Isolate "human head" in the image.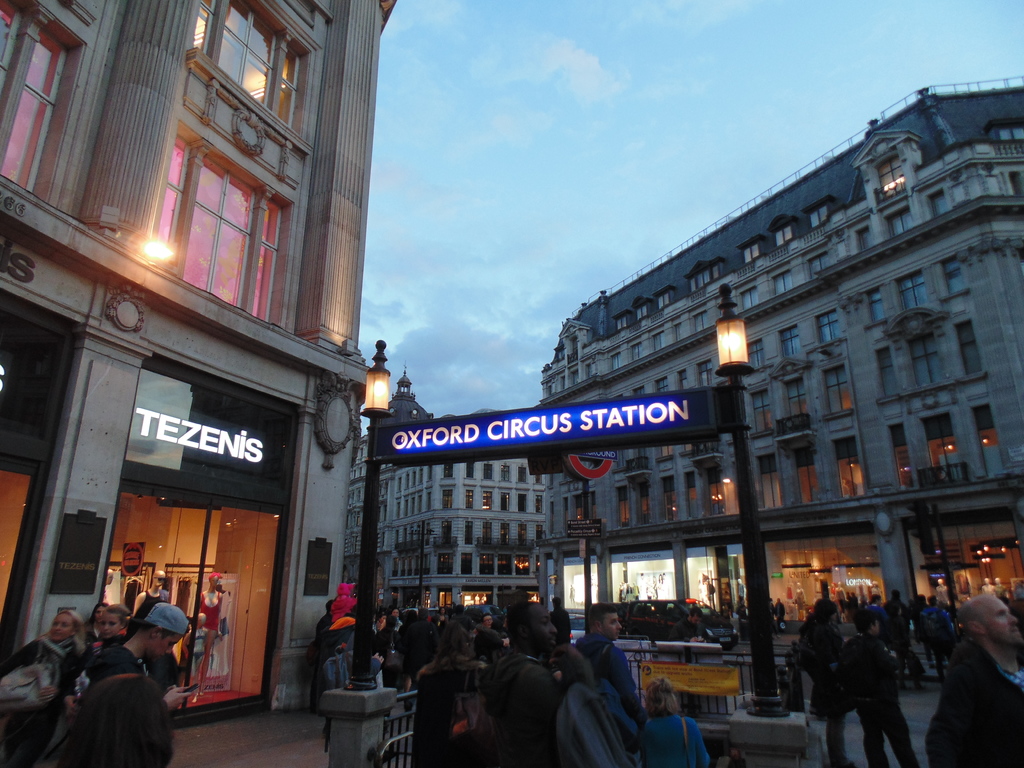
Isolated region: [left=553, top=638, right=589, bottom=685].
